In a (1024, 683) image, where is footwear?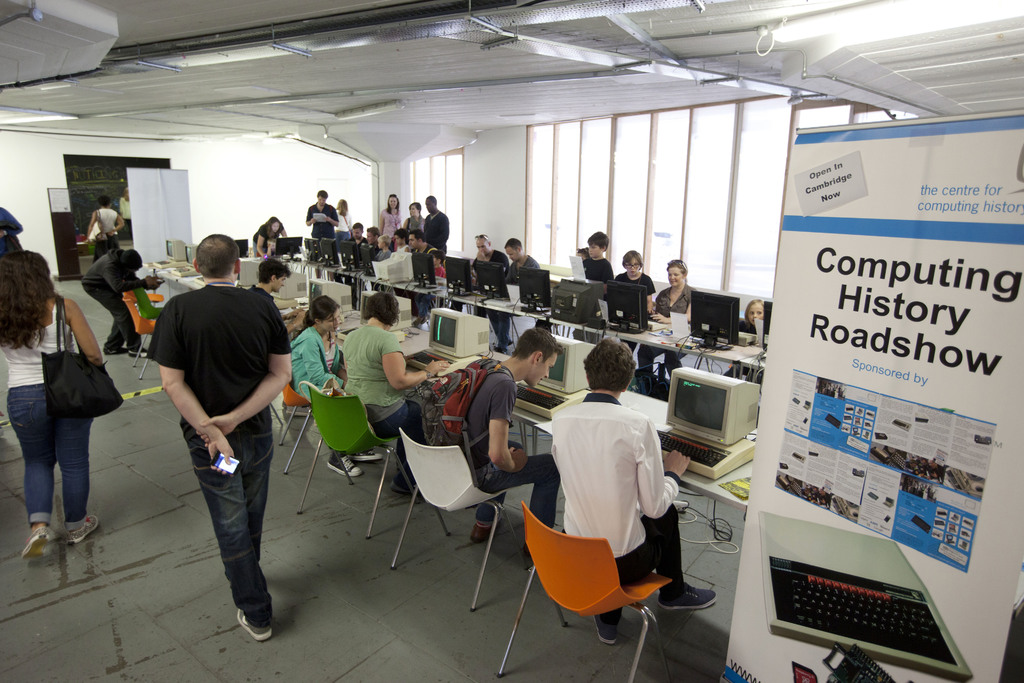
24 527 51 559.
